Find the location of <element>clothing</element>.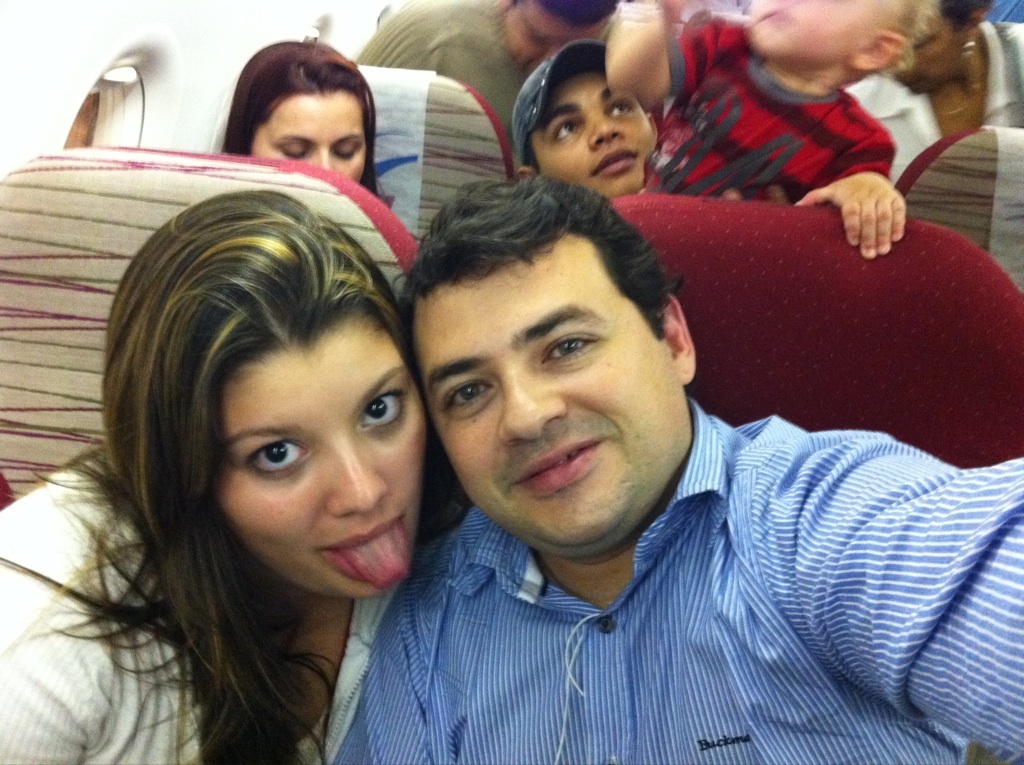
Location: {"x1": 639, "y1": 11, "x2": 888, "y2": 204}.
